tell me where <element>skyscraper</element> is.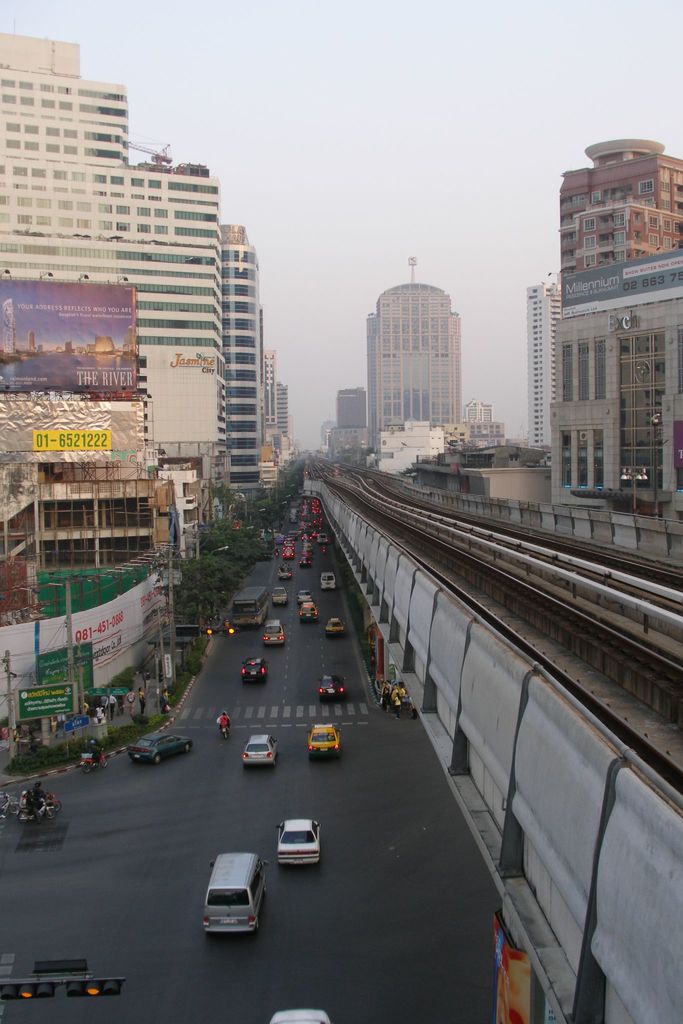
<element>skyscraper</element> is at box(218, 218, 262, 484).
